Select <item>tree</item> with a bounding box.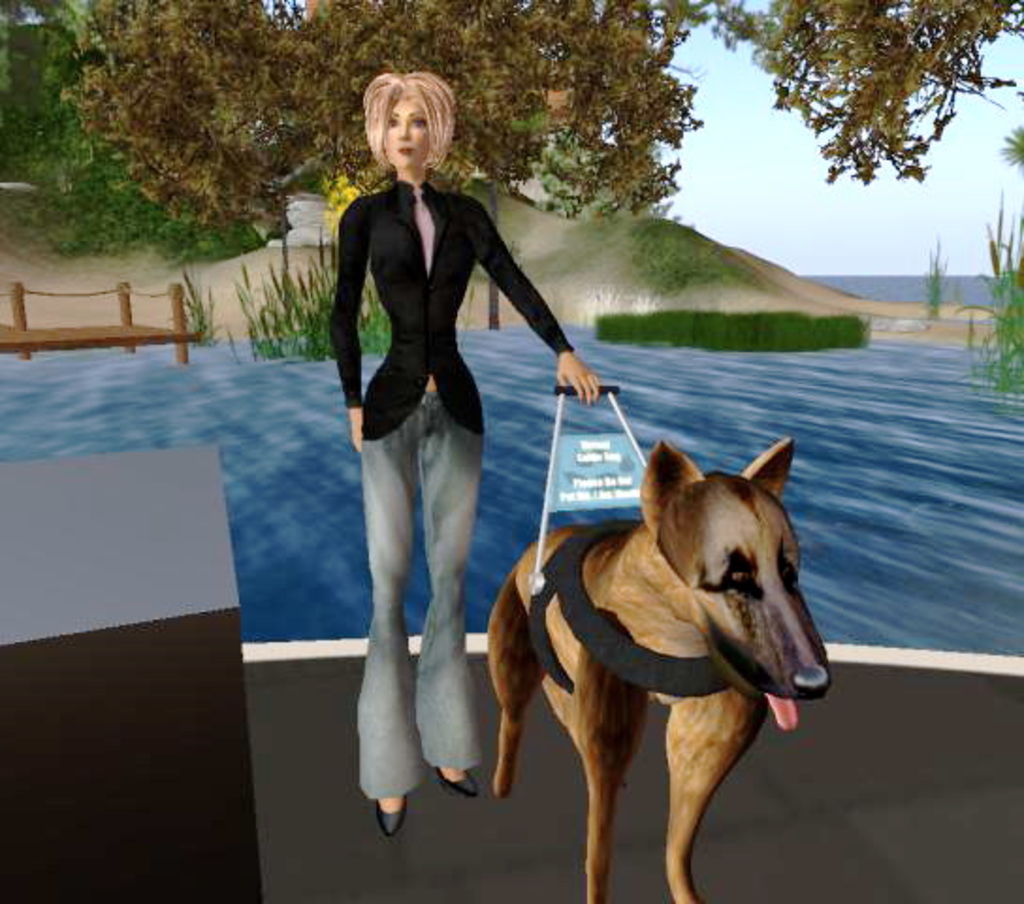
Rect(83, 0, 1009, 209).
